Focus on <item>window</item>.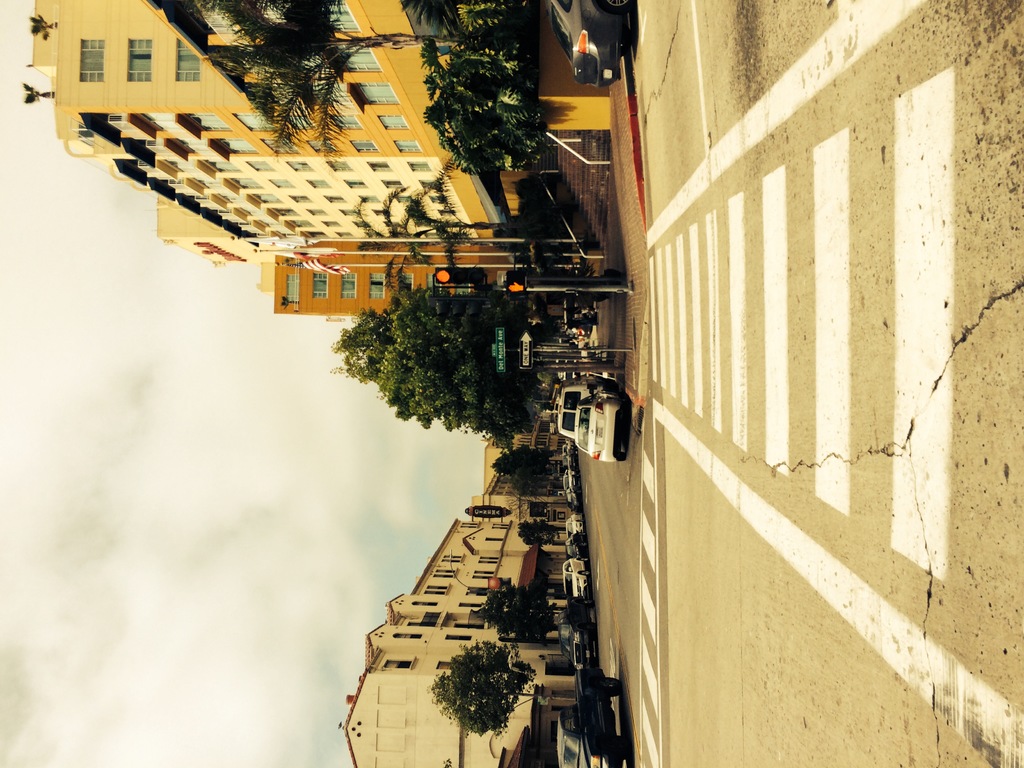
Focused at 444,634,470,641.
